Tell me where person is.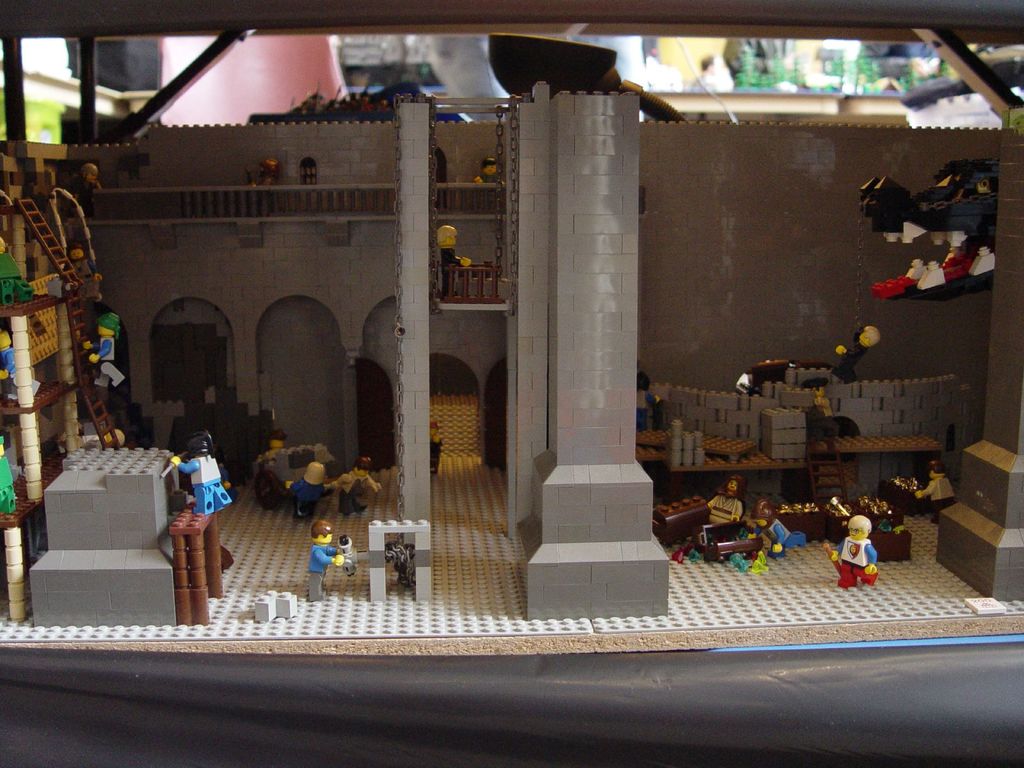
person is at box=[330, 449, 381, 514].
